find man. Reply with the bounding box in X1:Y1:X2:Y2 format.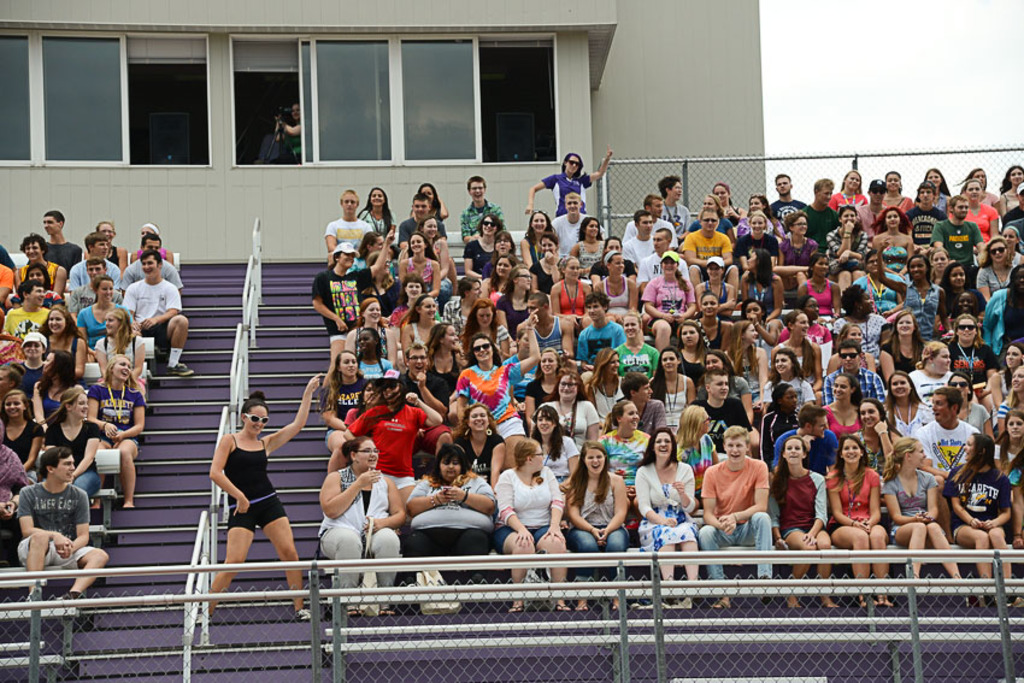
623:193:678:247.
